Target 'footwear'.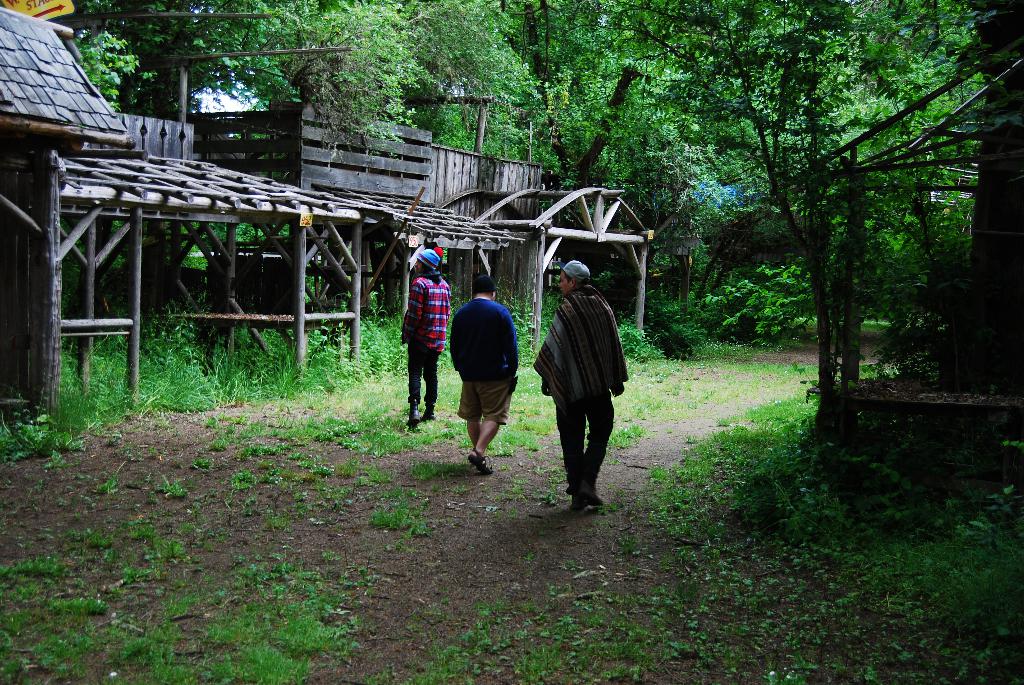
Target region: (left=408, top=405, right=417, bottom=426).
